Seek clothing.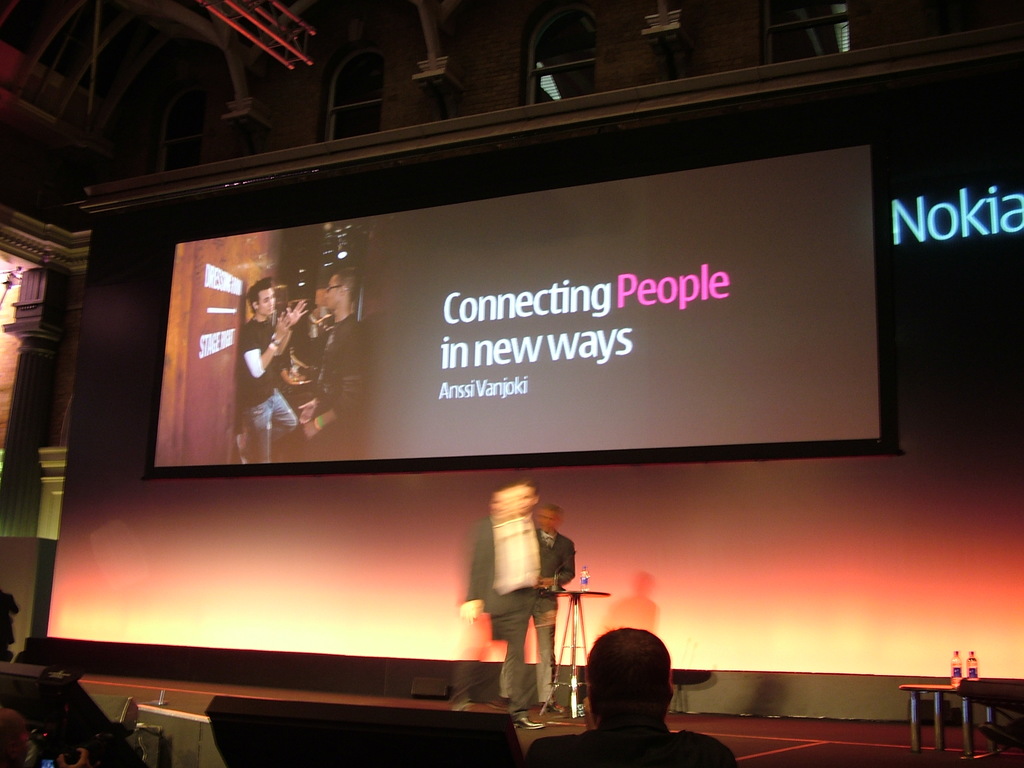
box(509, 529, 570, 700).
